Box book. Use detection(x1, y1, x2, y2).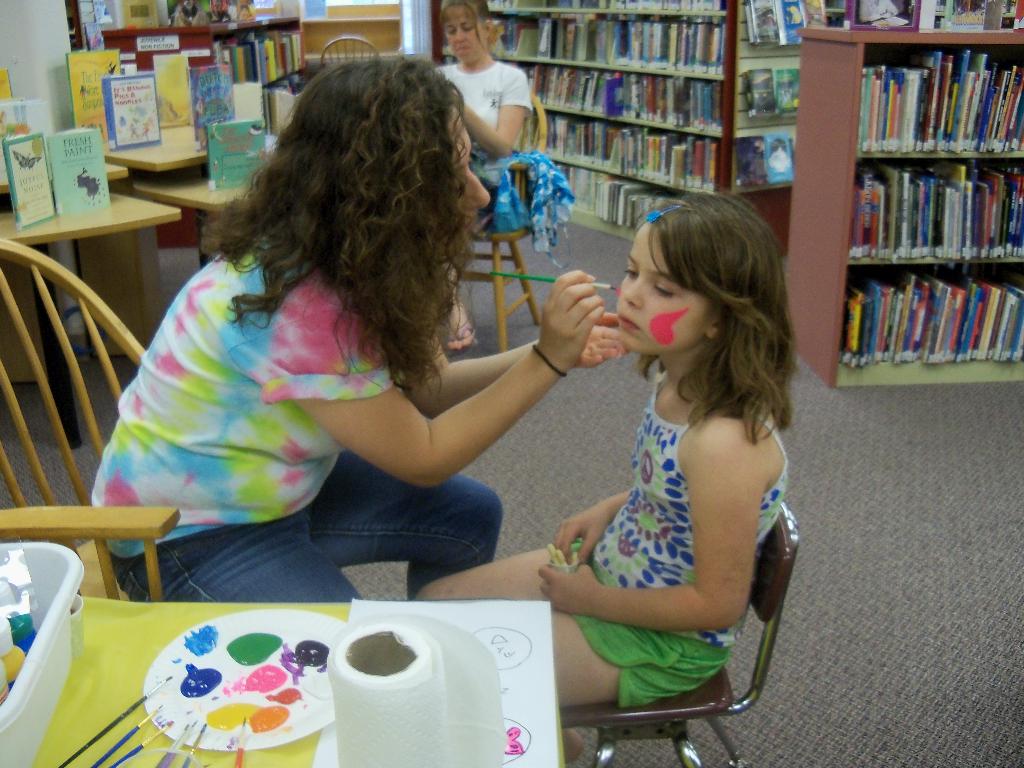
detection(772, 69, 801, 122).
